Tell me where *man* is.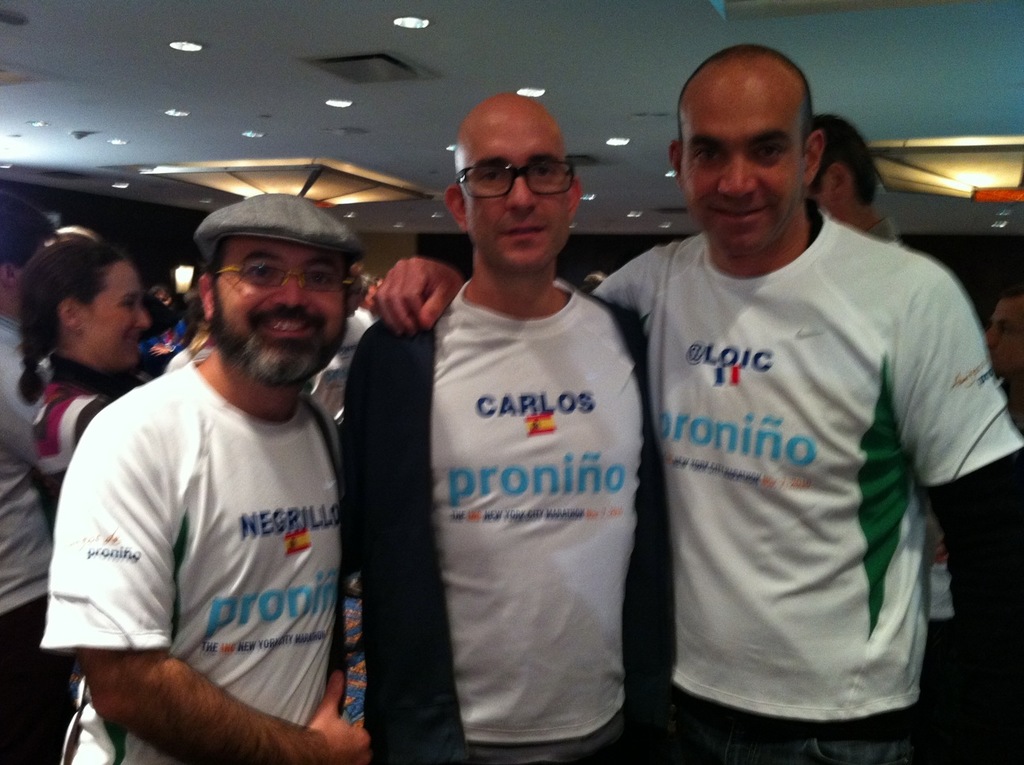
*man* is at [left=40, top=175, right=393, bottom=759].
